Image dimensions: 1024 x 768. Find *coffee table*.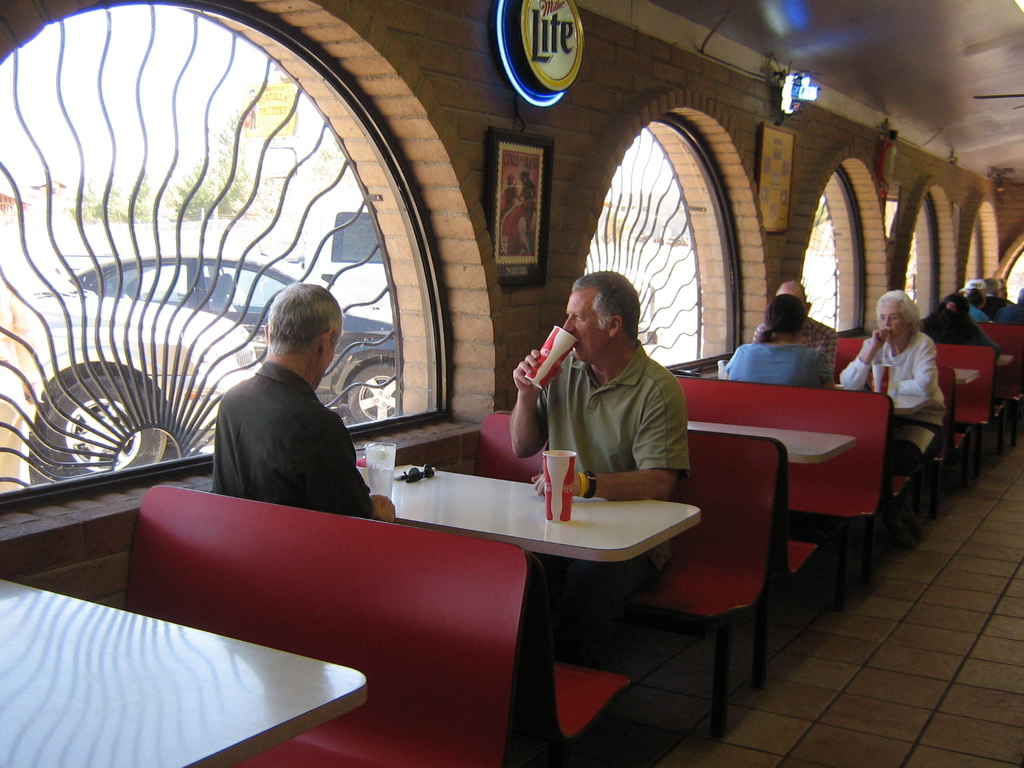
crop(0, 572, 371, 767).
